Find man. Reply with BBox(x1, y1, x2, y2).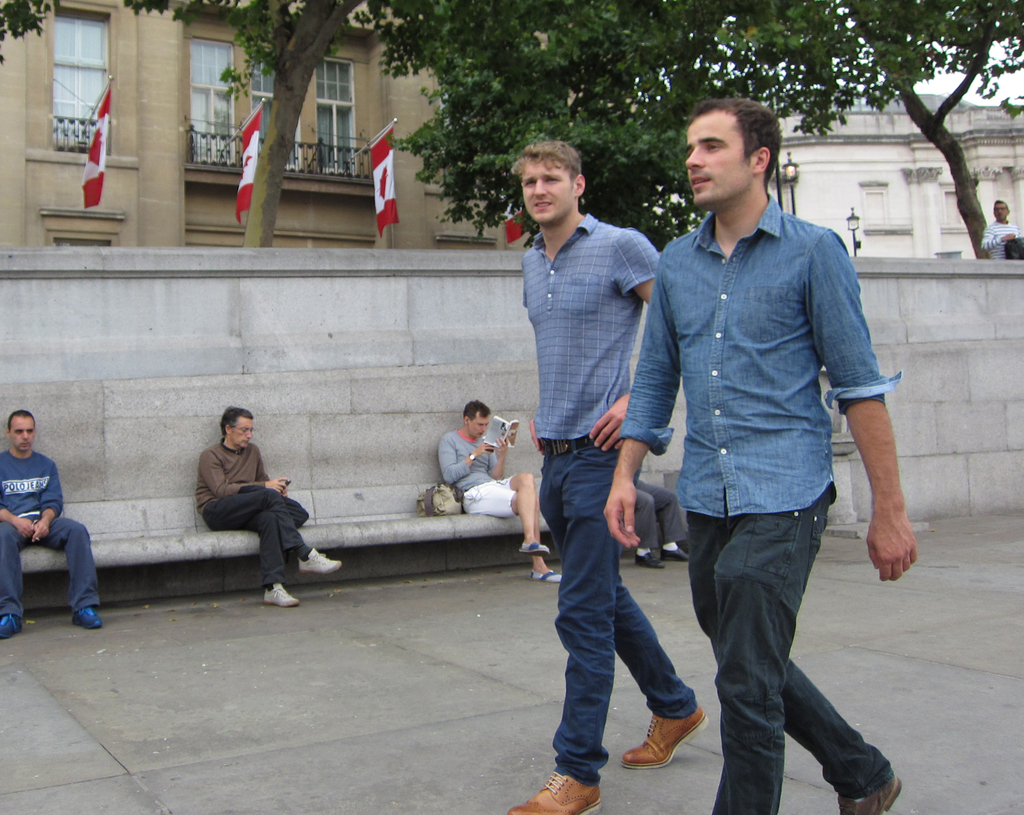
BBox(193, 406, 342, 609).
